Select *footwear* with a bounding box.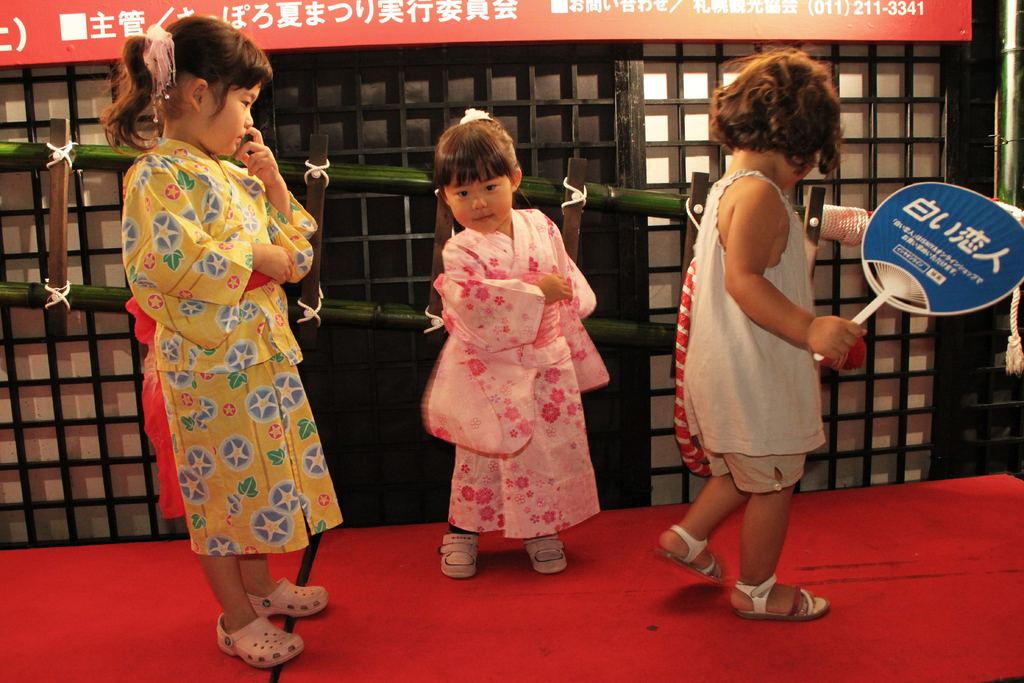
(438,530,481,577).
